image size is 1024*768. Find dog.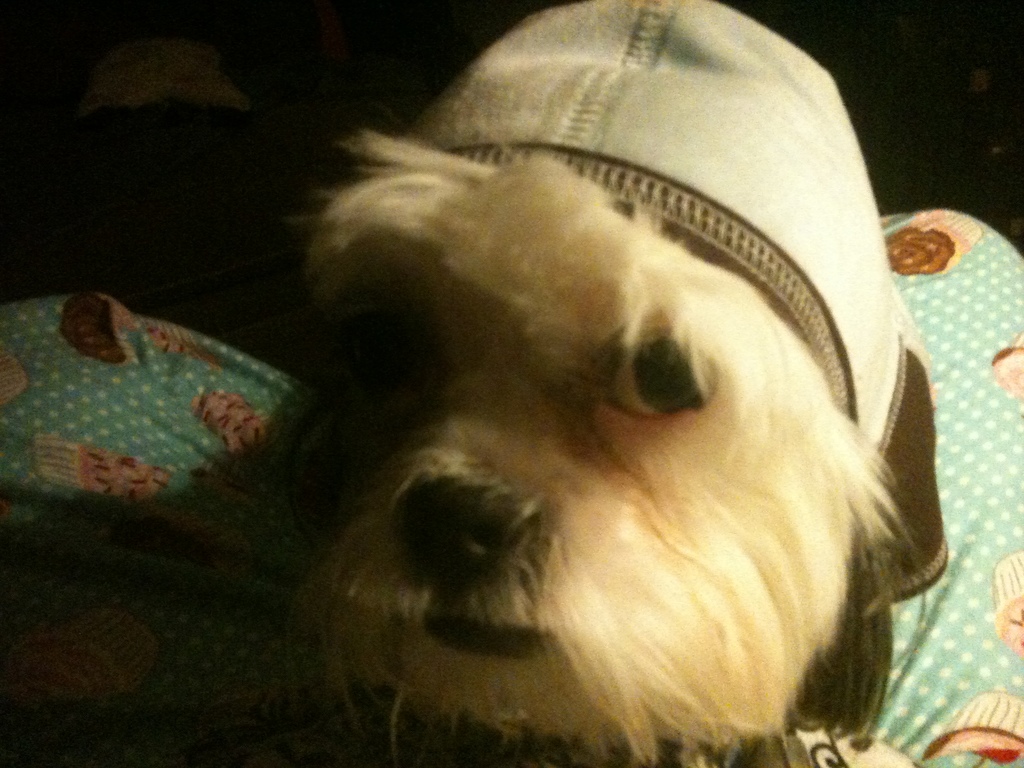
294, 118, 925, 767.
